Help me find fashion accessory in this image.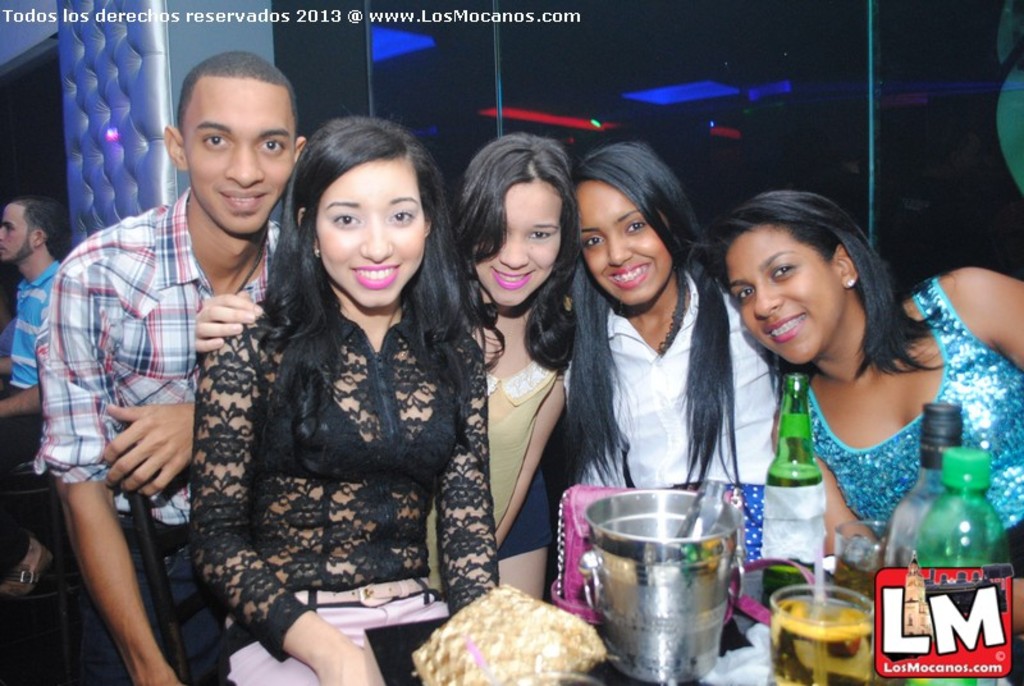
Found it: 618 262 687 352.
